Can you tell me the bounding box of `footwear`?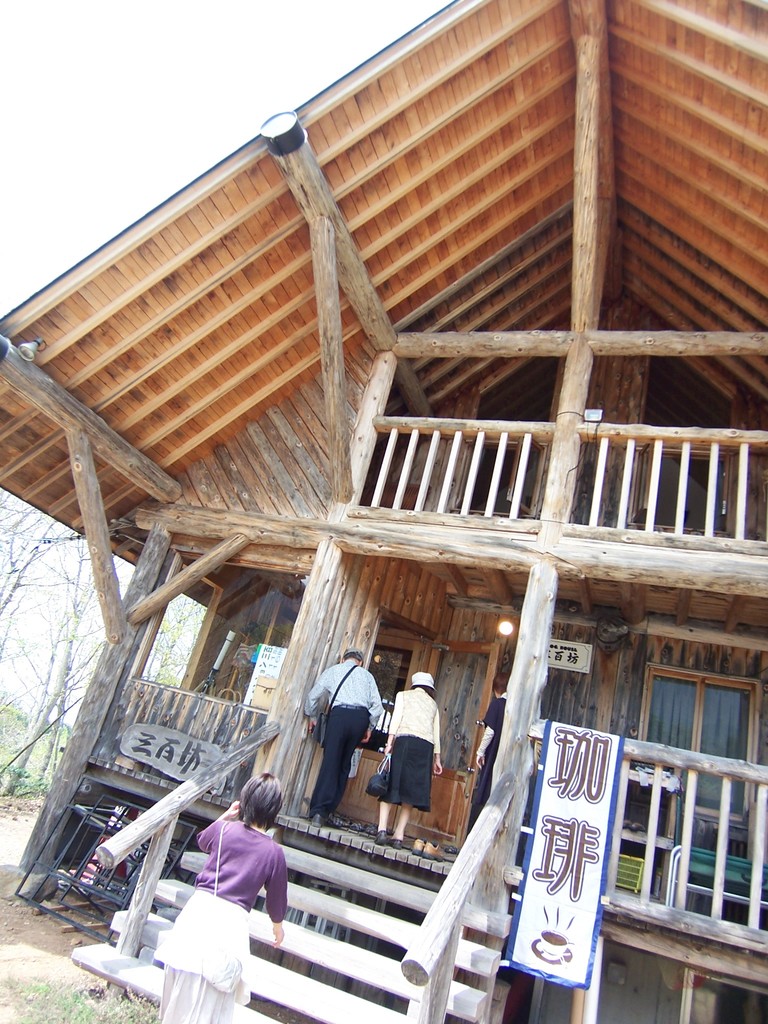
box(423, 844, 446, 861).
